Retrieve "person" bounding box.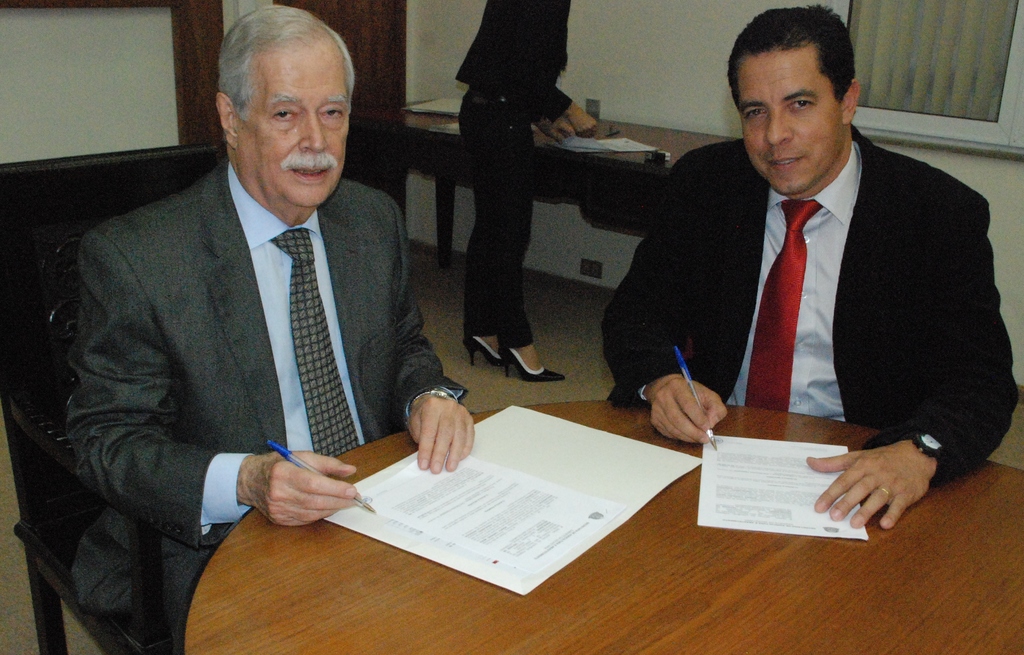
Bounding box: box(597, 5, 1017, 530).
